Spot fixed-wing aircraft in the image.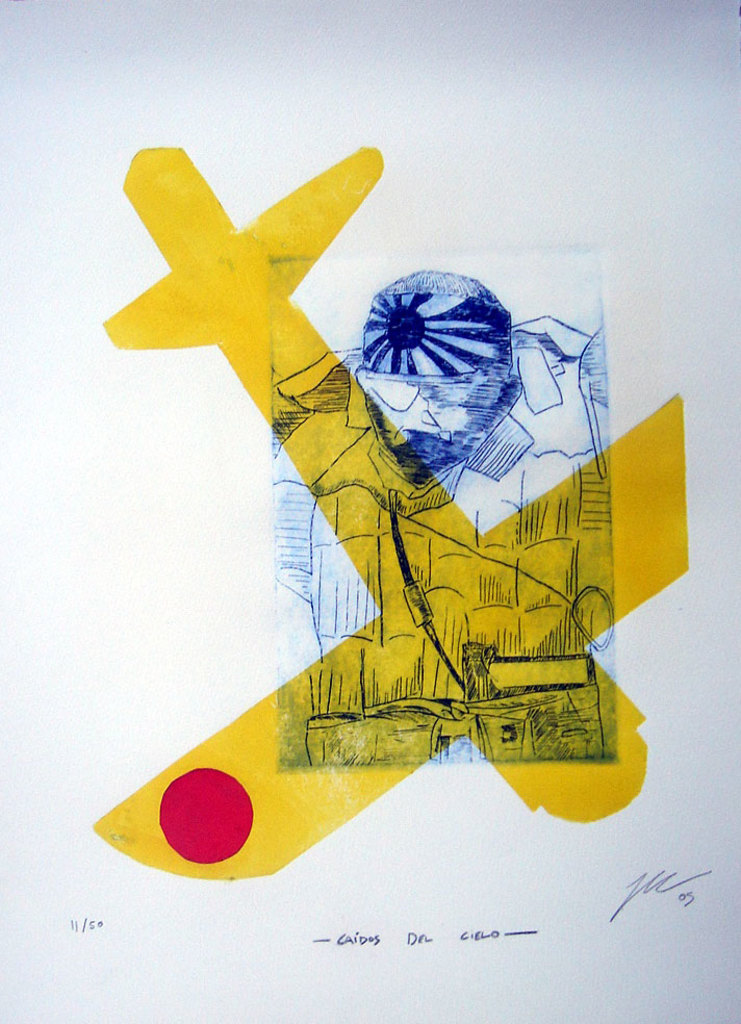
fixed-wing aircraft found at 94 143 691 885.
